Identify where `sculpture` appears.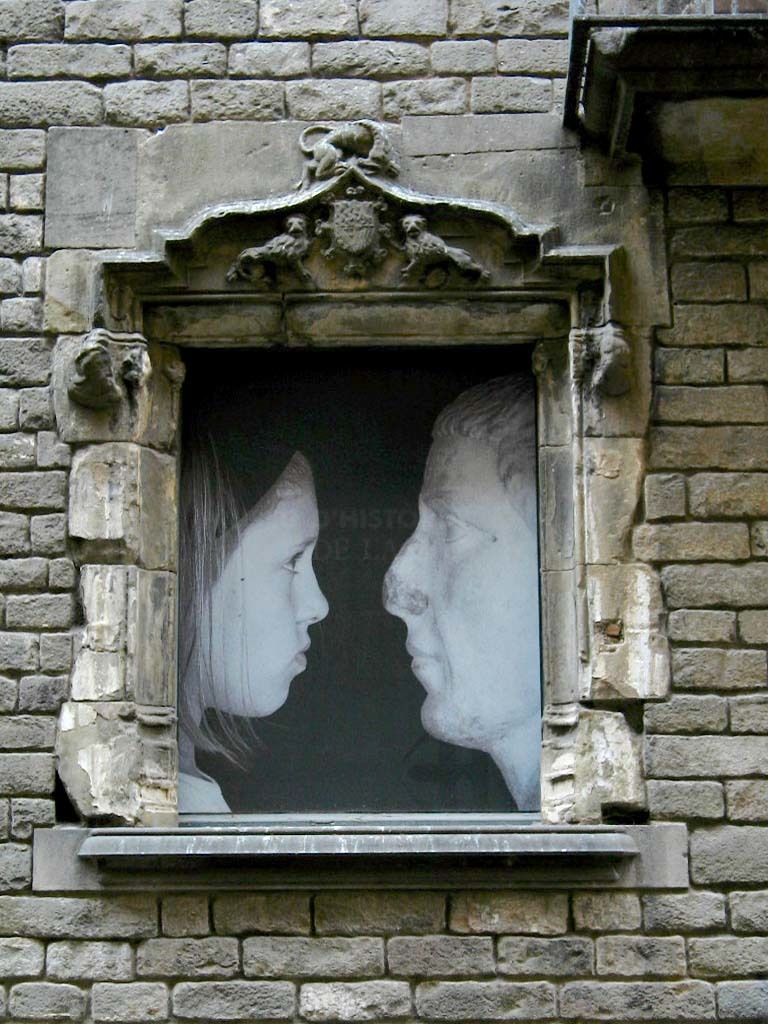
Appears at locate(316, 183, 391, 277).
